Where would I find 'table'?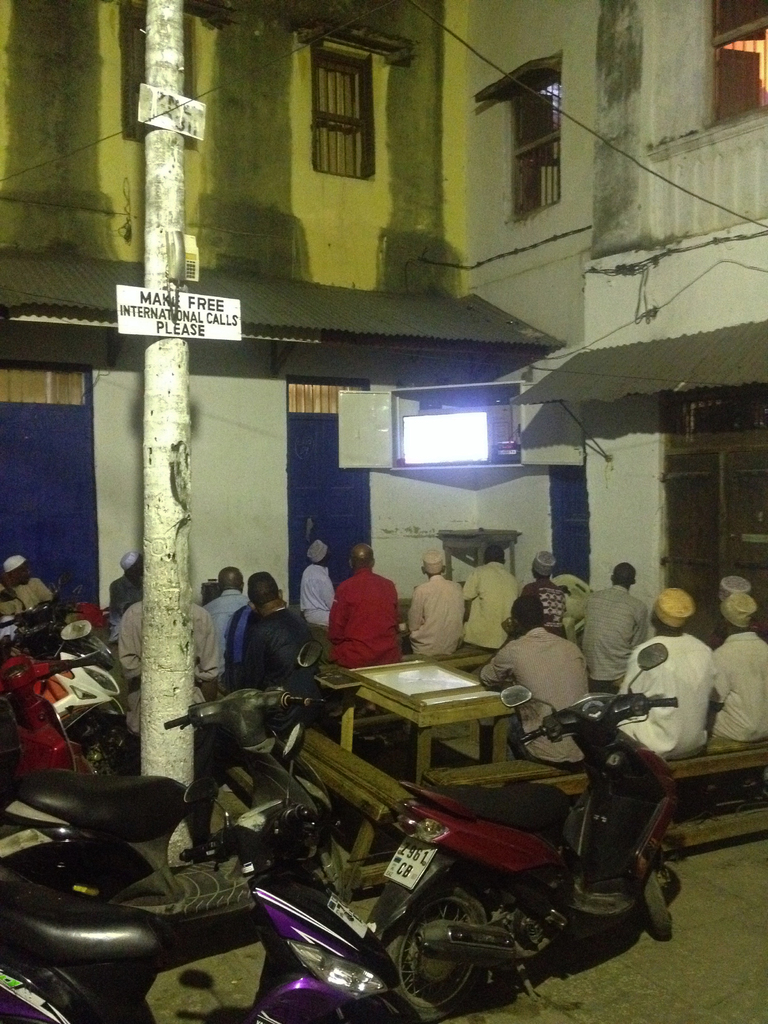
At x1=438 y1=528 x2=517 y2=589.
